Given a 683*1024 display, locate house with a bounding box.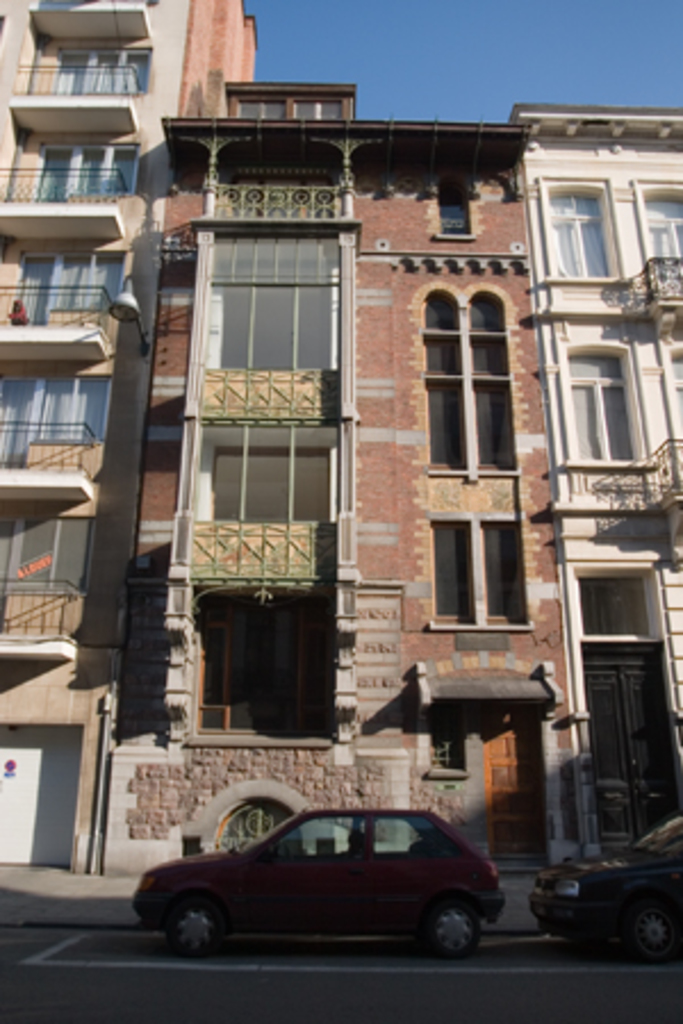
Located: [x1=0, y1=9, x2=239, y2=883].
